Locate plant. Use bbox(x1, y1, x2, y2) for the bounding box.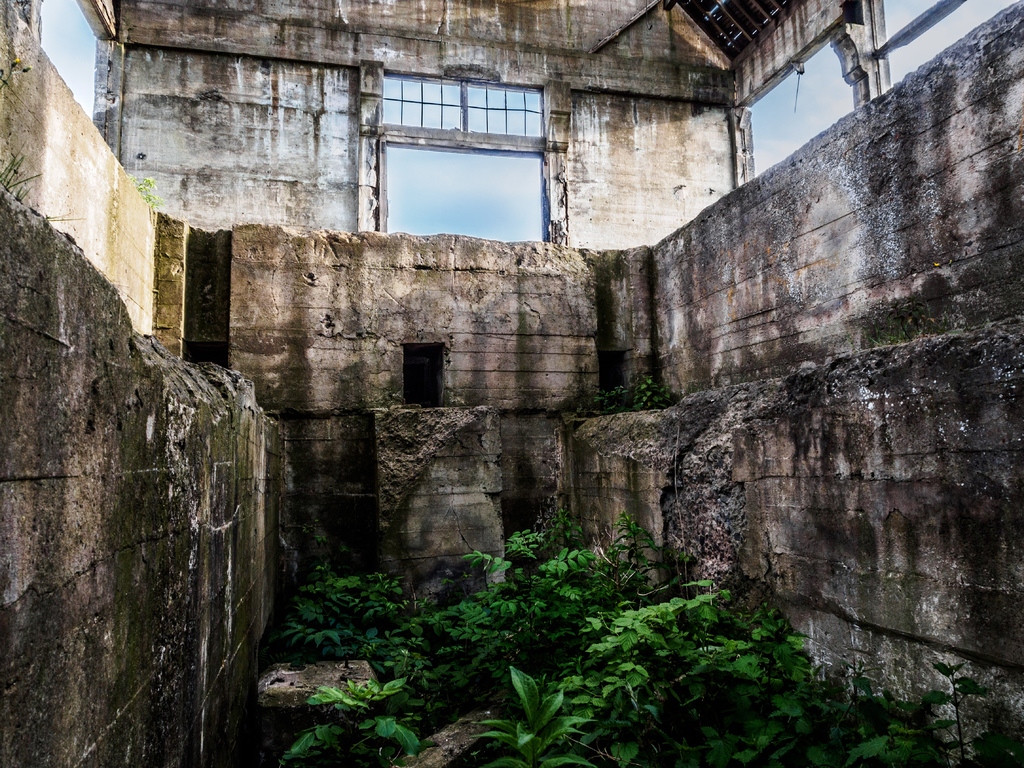
bbox(276, 678, 426, 765).
